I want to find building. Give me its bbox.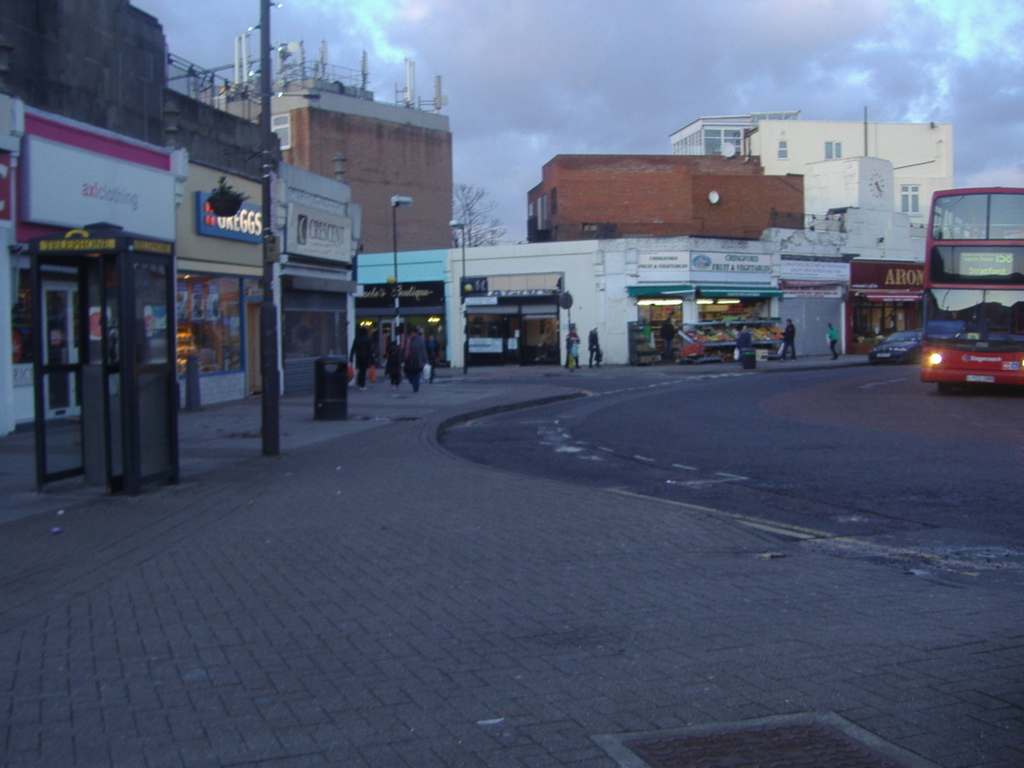
BBox(456, 161, 929, 365).
